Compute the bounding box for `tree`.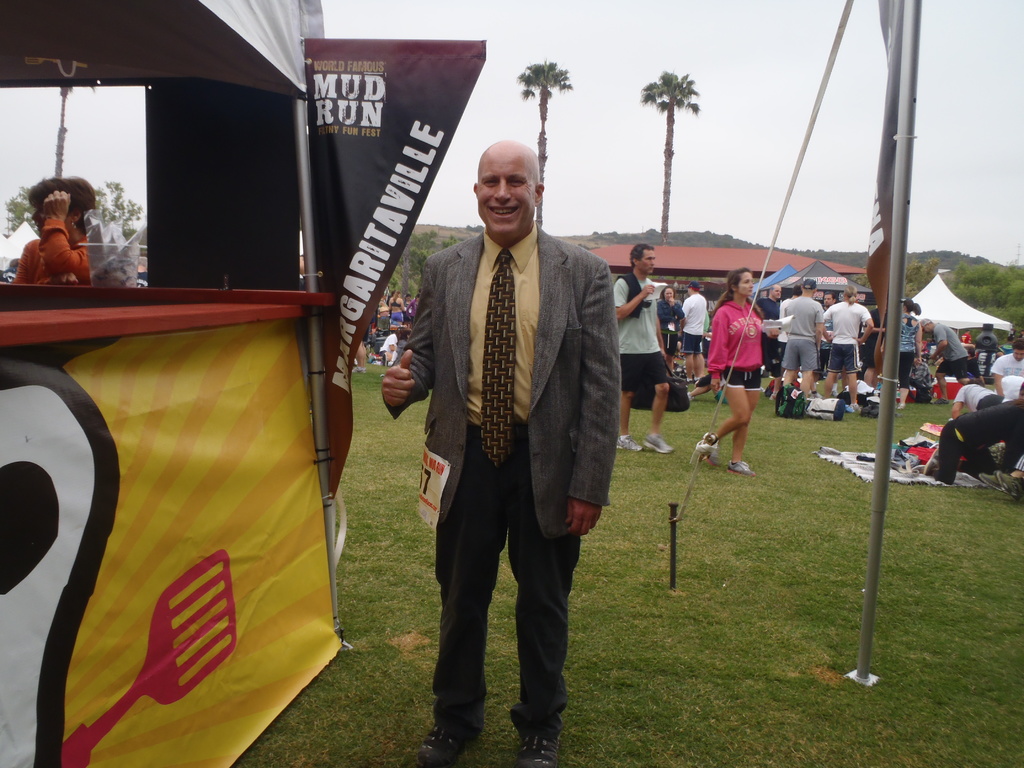
left=906, top=260, right=943, bottom=313.
